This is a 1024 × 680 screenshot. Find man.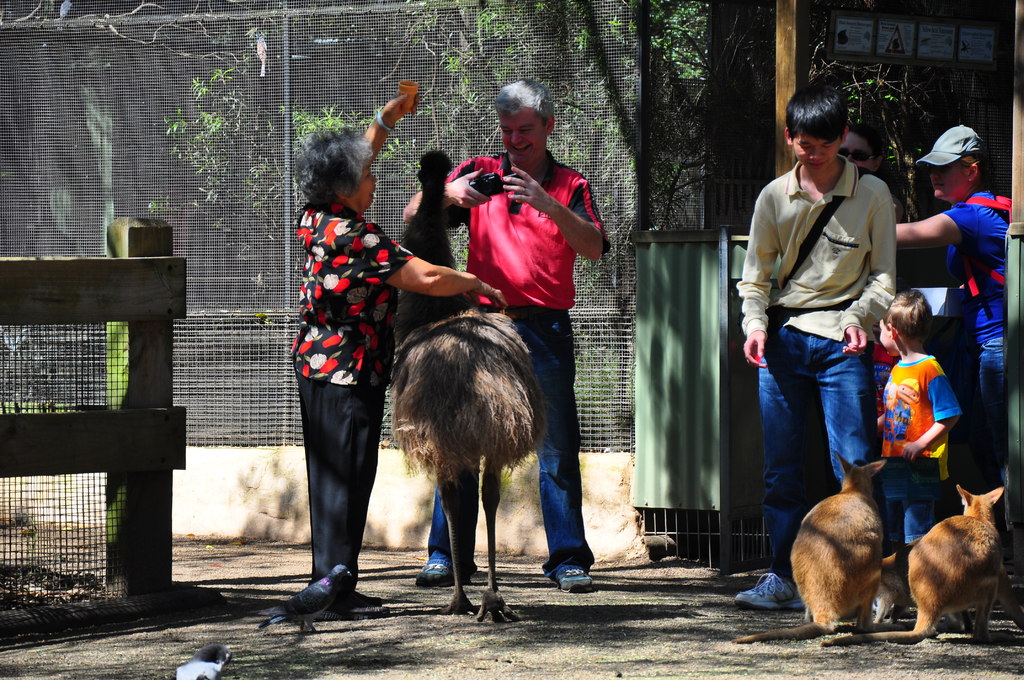
Bounding box: crop(834, 117, 885, 169).
